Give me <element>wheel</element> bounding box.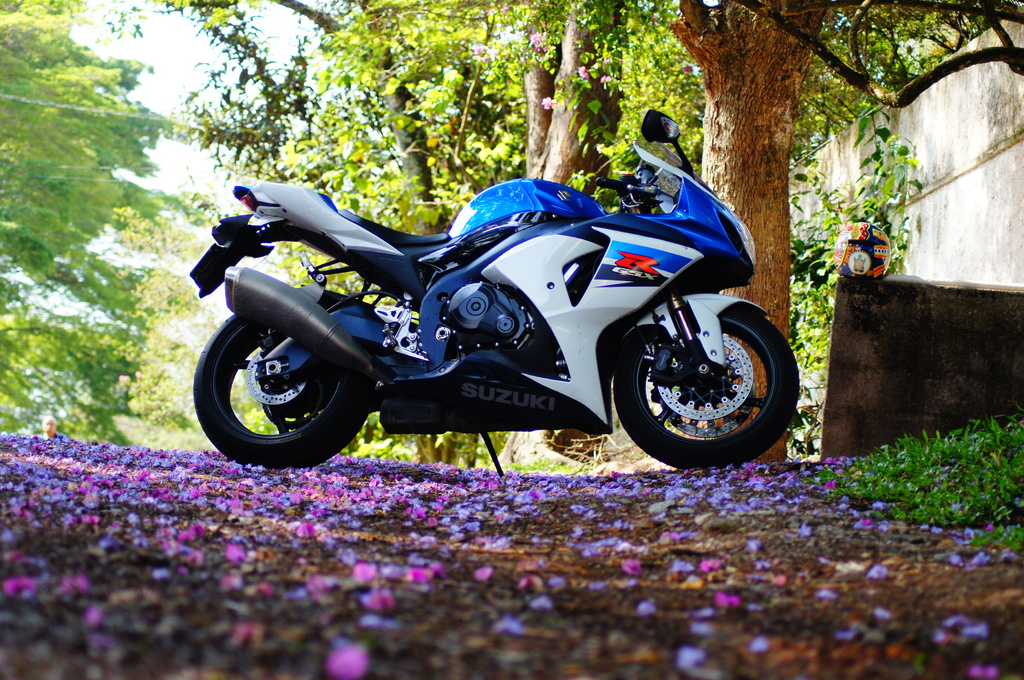
bbox=(191, 310, 378, 471).
